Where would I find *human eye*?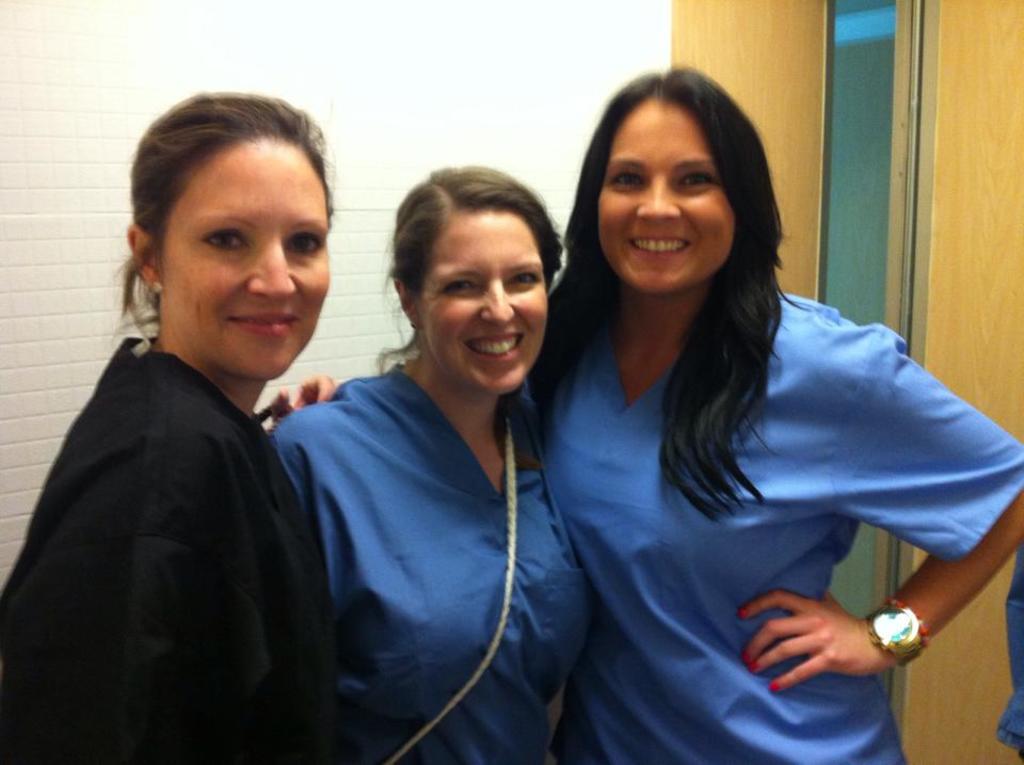
At rect(201, 224, 252, 253).
